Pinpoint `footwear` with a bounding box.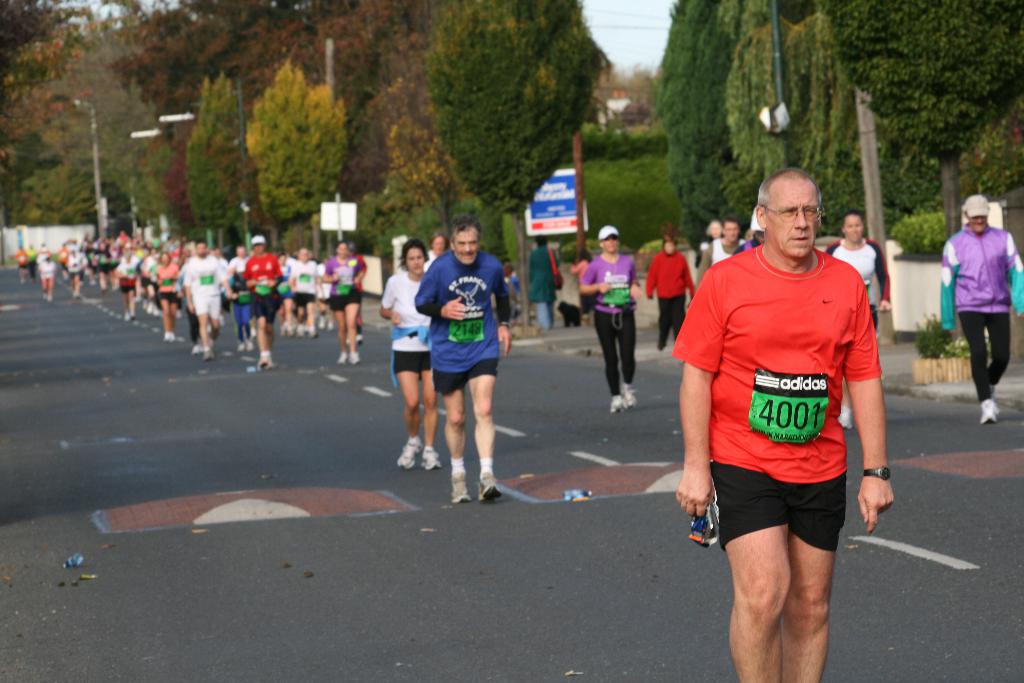
crop(131, 309, 135, 320).
